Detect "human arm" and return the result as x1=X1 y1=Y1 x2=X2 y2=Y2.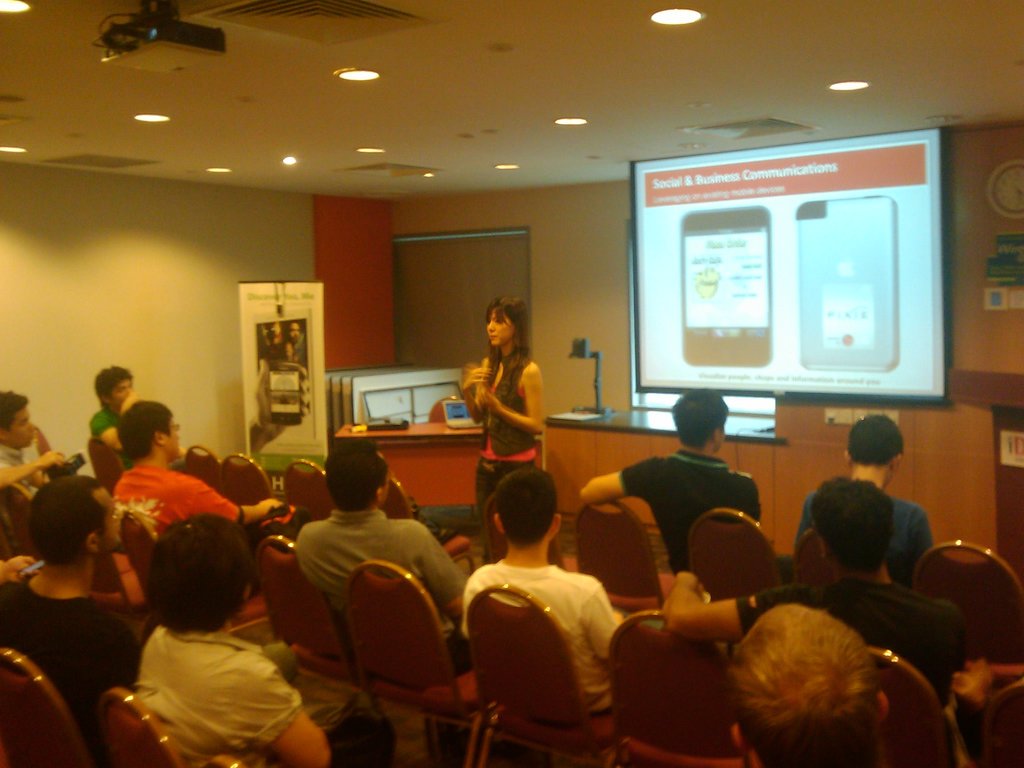
x1=579 y1=463 x2=642 y2=507.
